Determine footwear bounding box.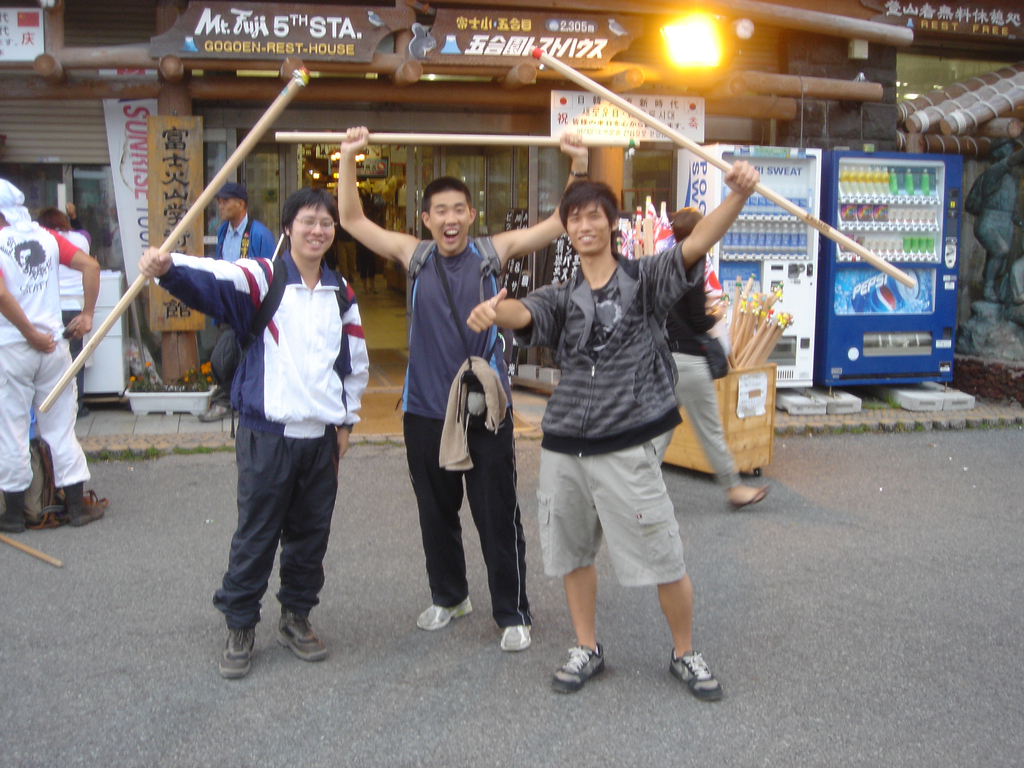
Determined: (276, 611, 320, 660).
